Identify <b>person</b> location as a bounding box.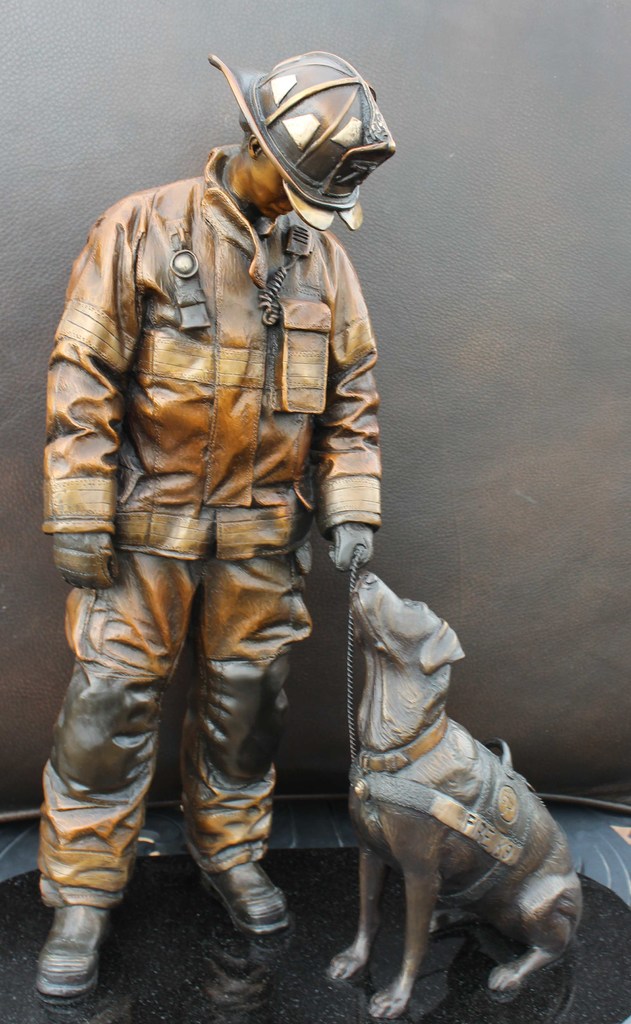
region(42, 61, 414, 990).
